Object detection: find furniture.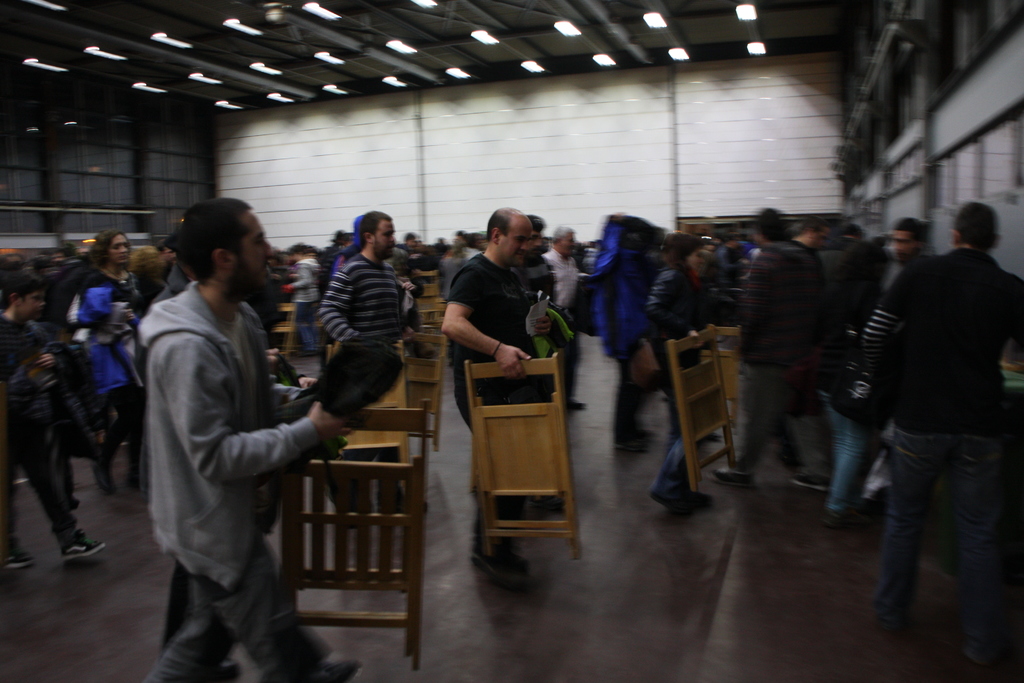
(666,324,736,493).
